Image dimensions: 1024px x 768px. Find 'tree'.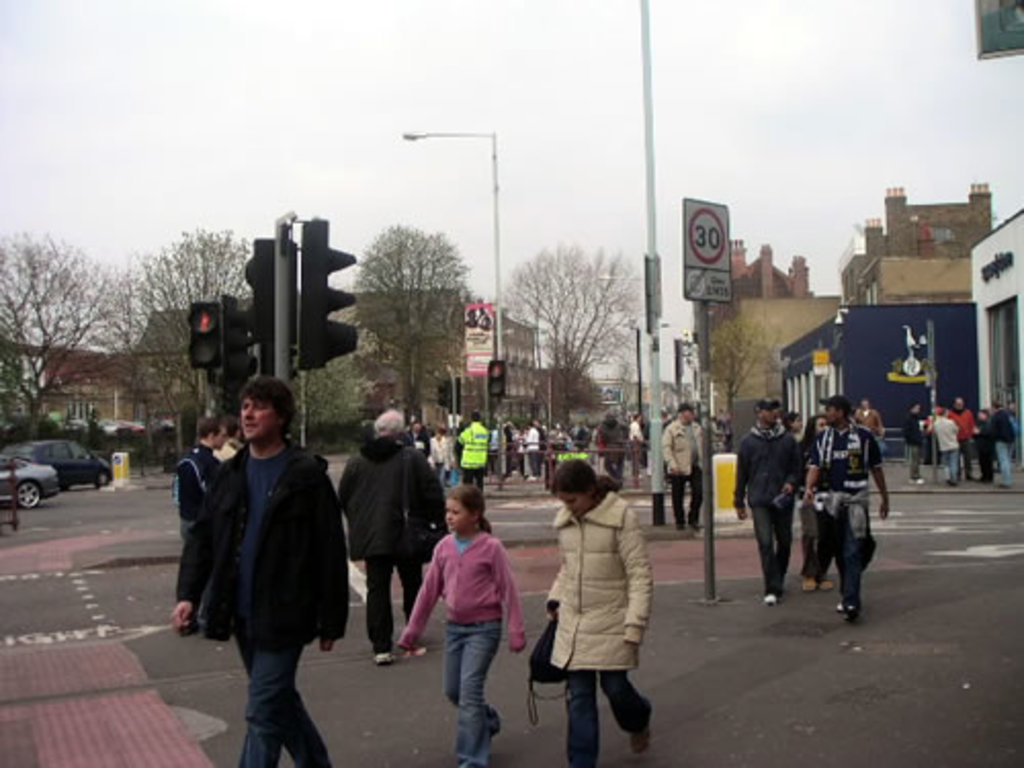
(0,223,135,438).
